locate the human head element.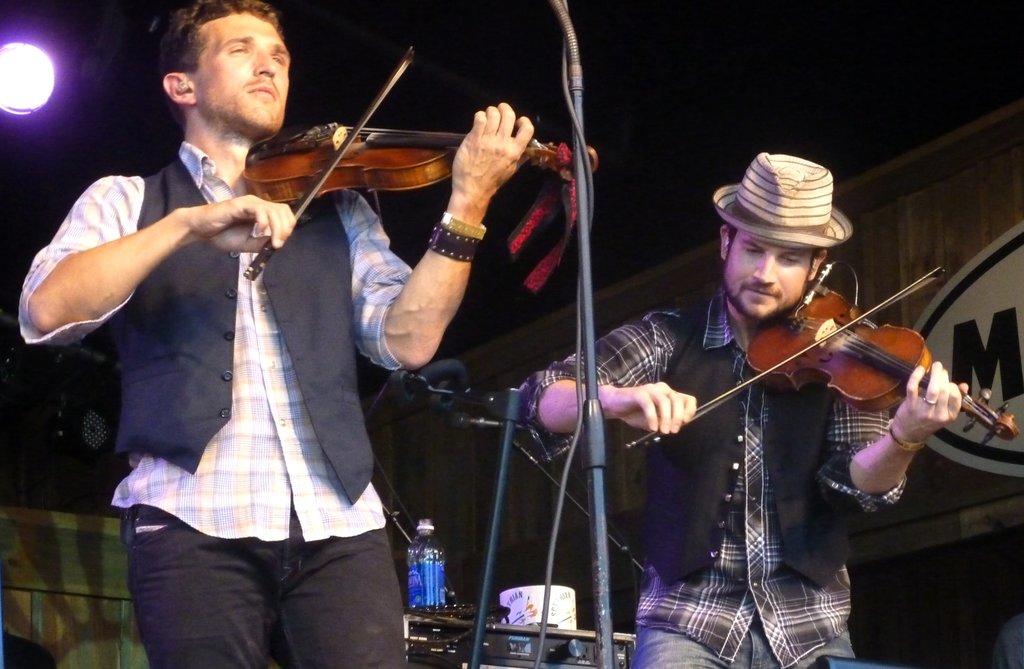
Element bbox: Rect(715, 150, 852, 321).
